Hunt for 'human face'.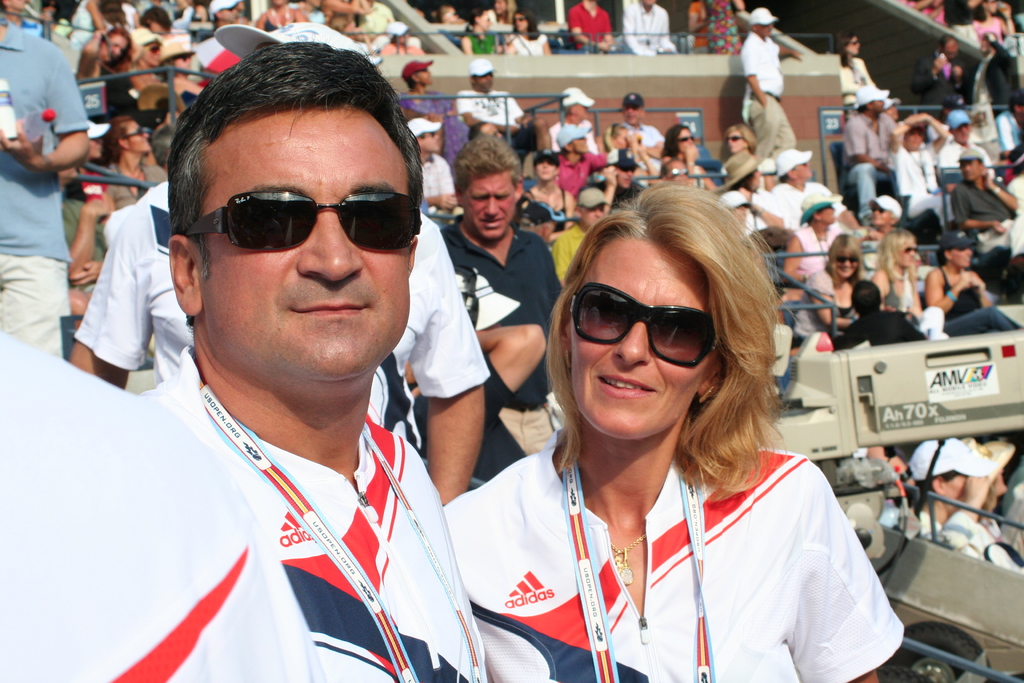
Hunted down at bbox(461, 167, 520, 242).
